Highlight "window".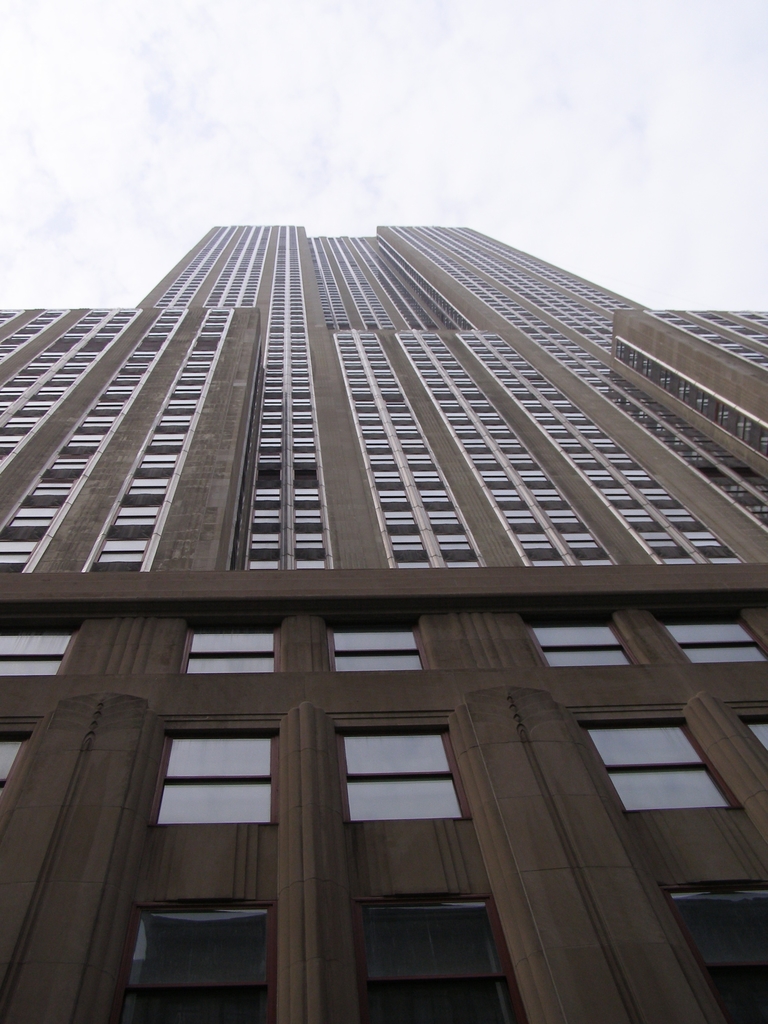
Highlighted region: [left=352, top=893, right=527, bottom=1023].
